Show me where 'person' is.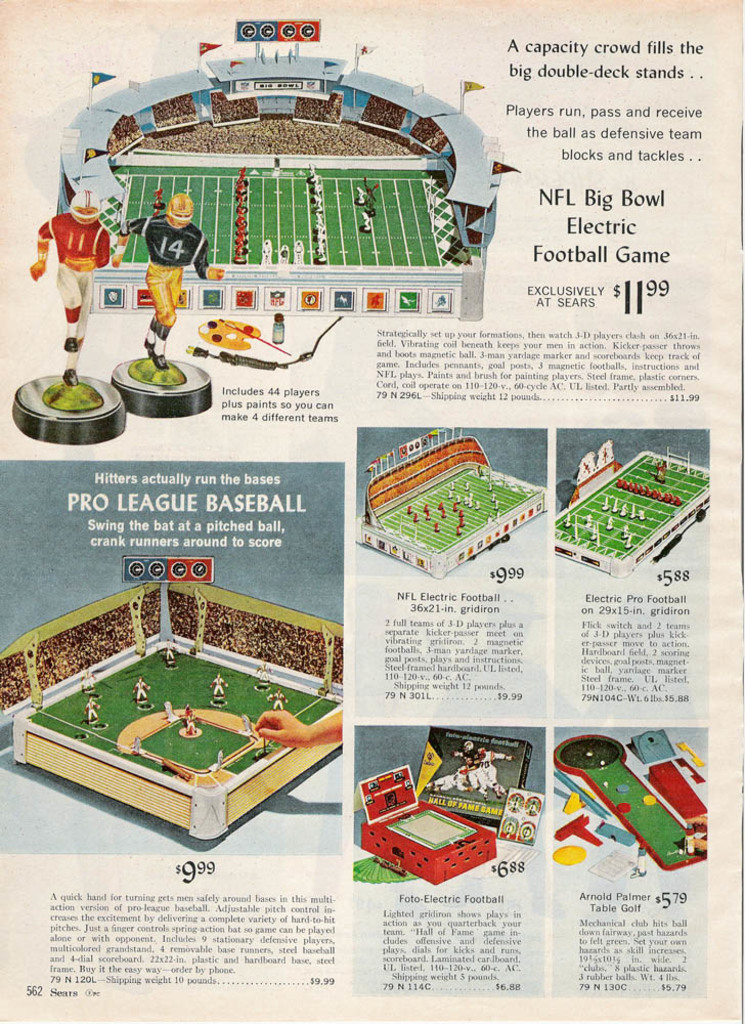
'person' is at l=184, t=701, r=198, b=736.
